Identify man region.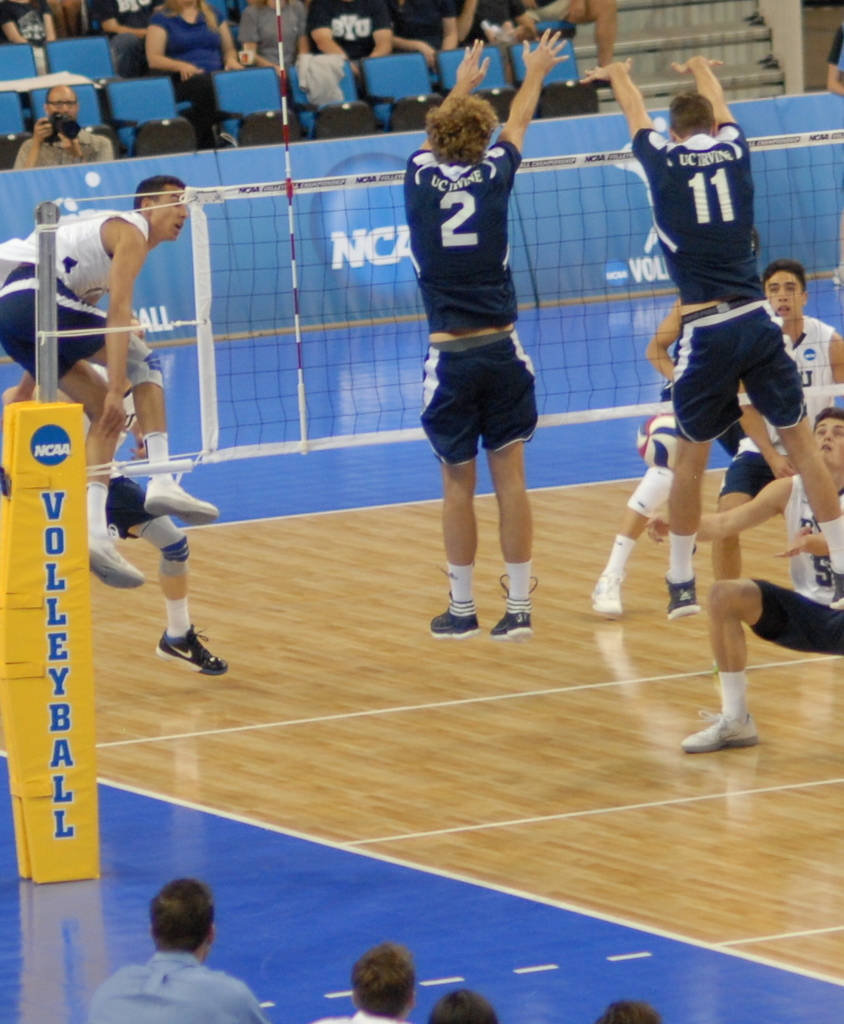
Region: BBox(647, 403, 843, 758).
